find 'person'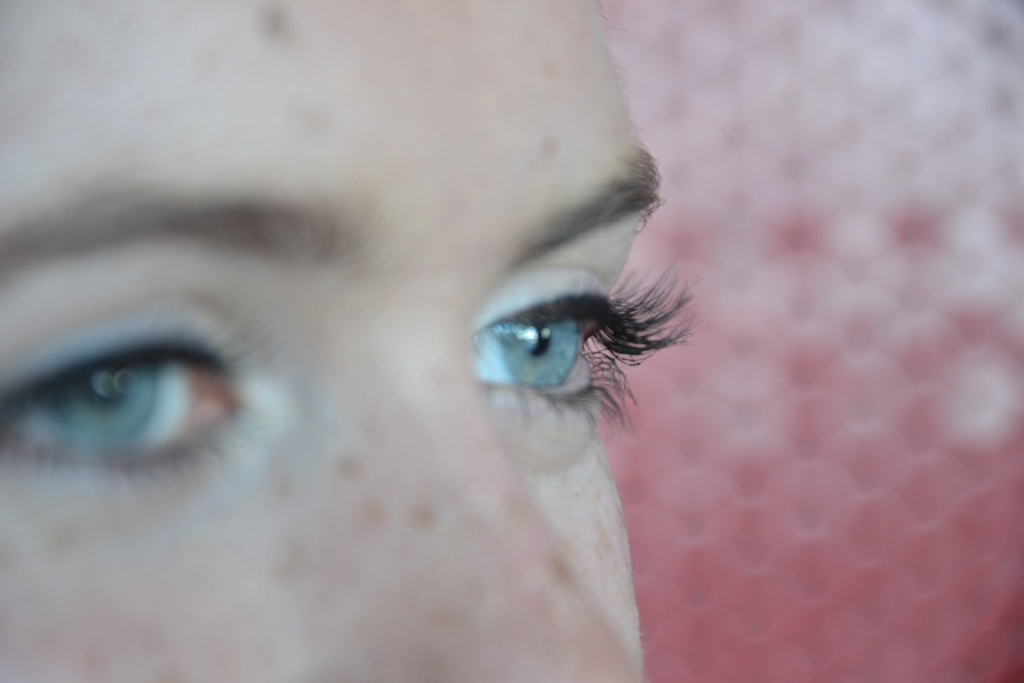
BBox(17, 31, 756, 675)
